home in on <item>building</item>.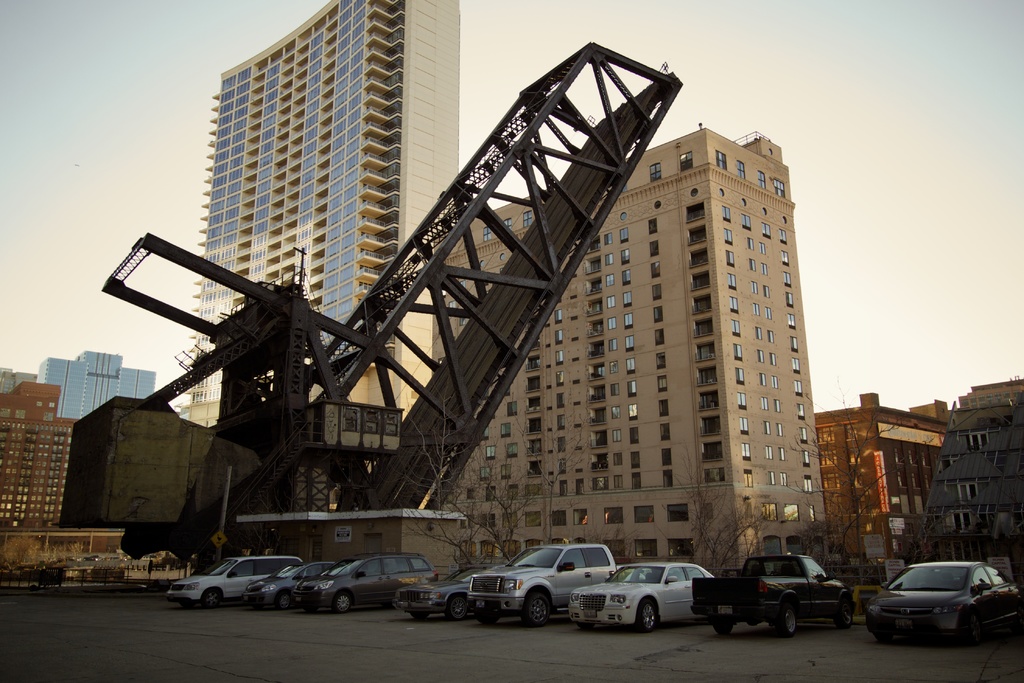
Homed in at (left=37, top=350, right=156, bottom=420).
